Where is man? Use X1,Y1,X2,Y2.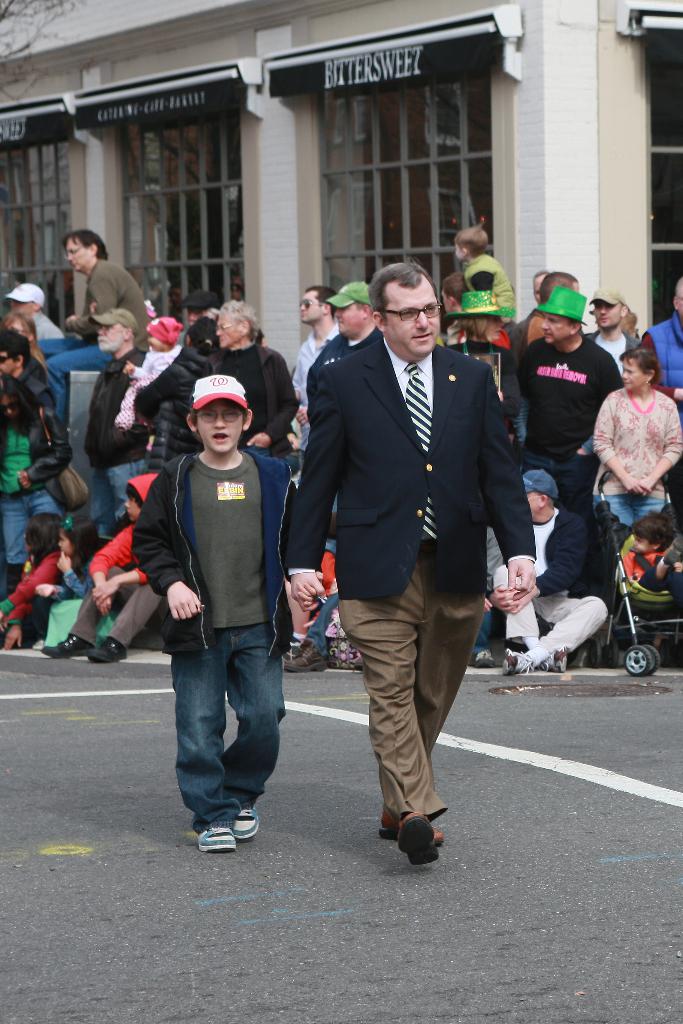
0,342,65,497.
